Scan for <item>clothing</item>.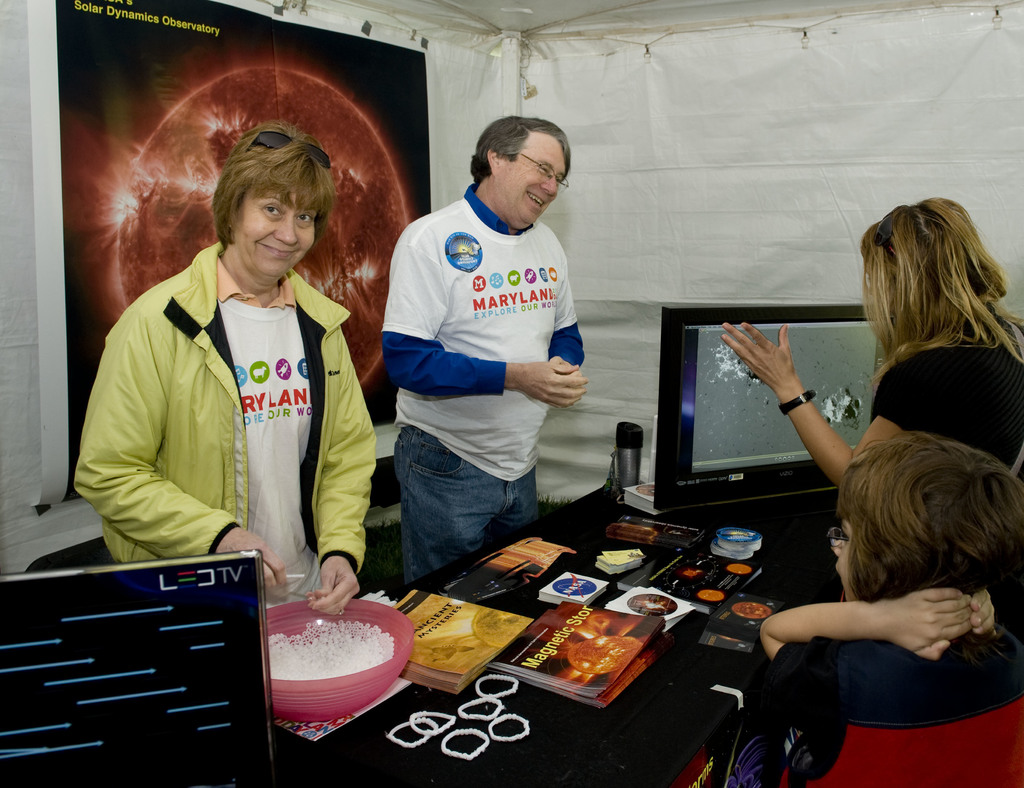
Scan result: bbox(79, 195, 371, 605).
